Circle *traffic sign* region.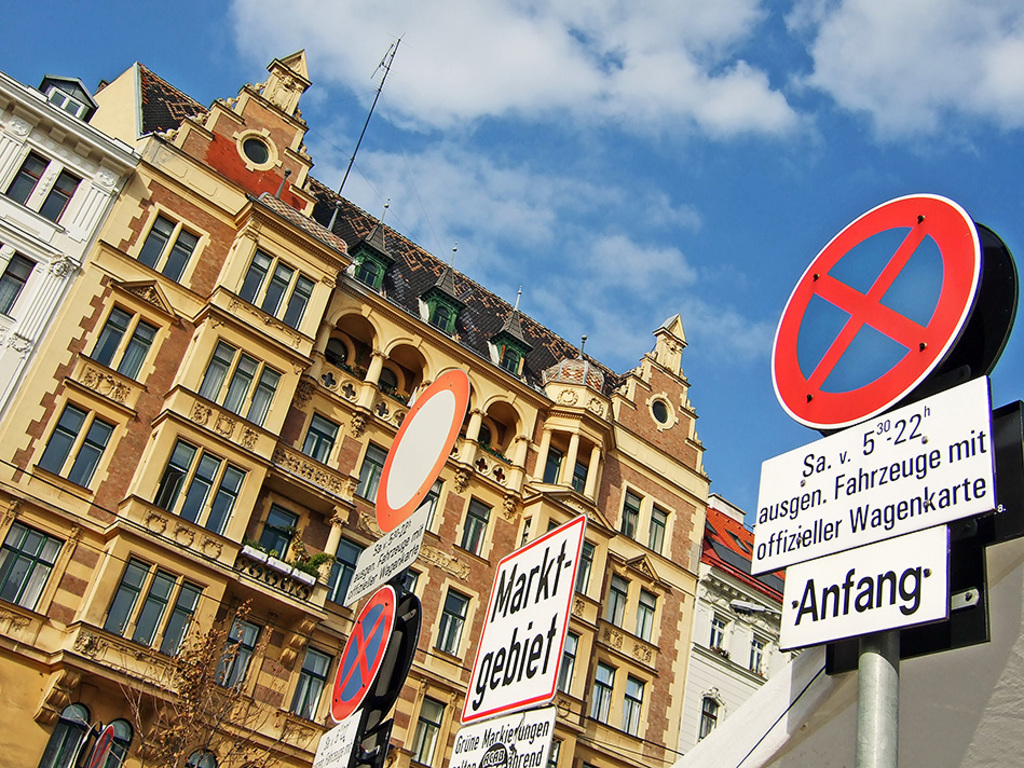
Region: {"x1": 768, "y1": 190, "x2": 1018, "y2": 433}.
